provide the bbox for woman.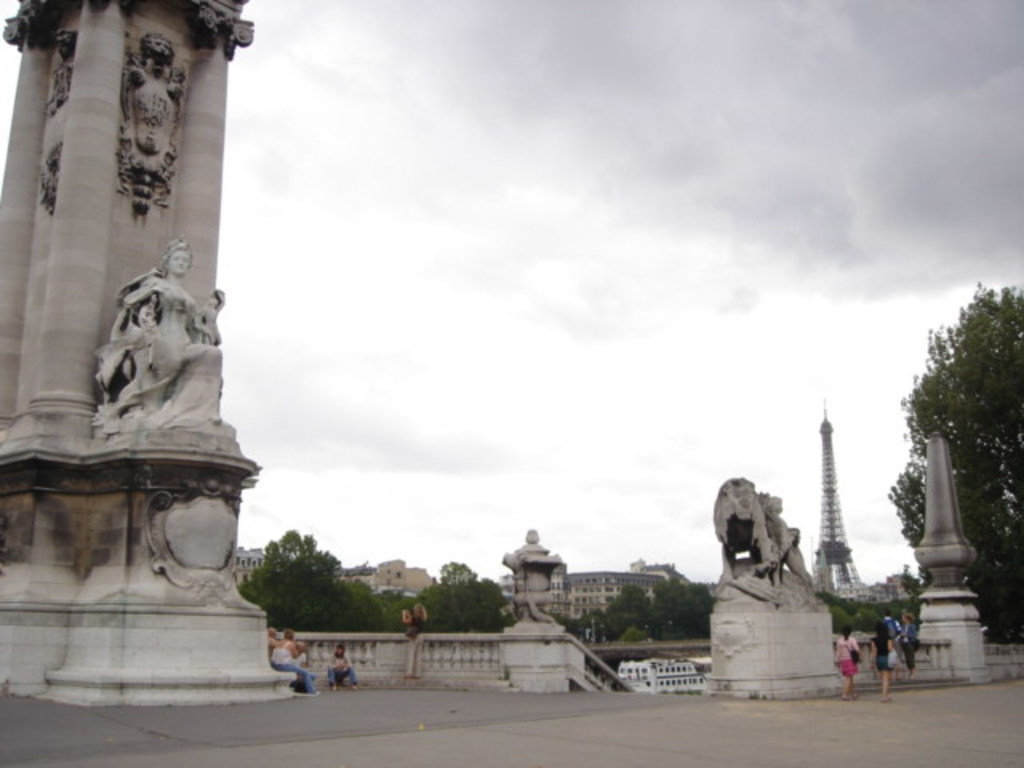
[x1=899, y1=618, x2=917, y2=686].
